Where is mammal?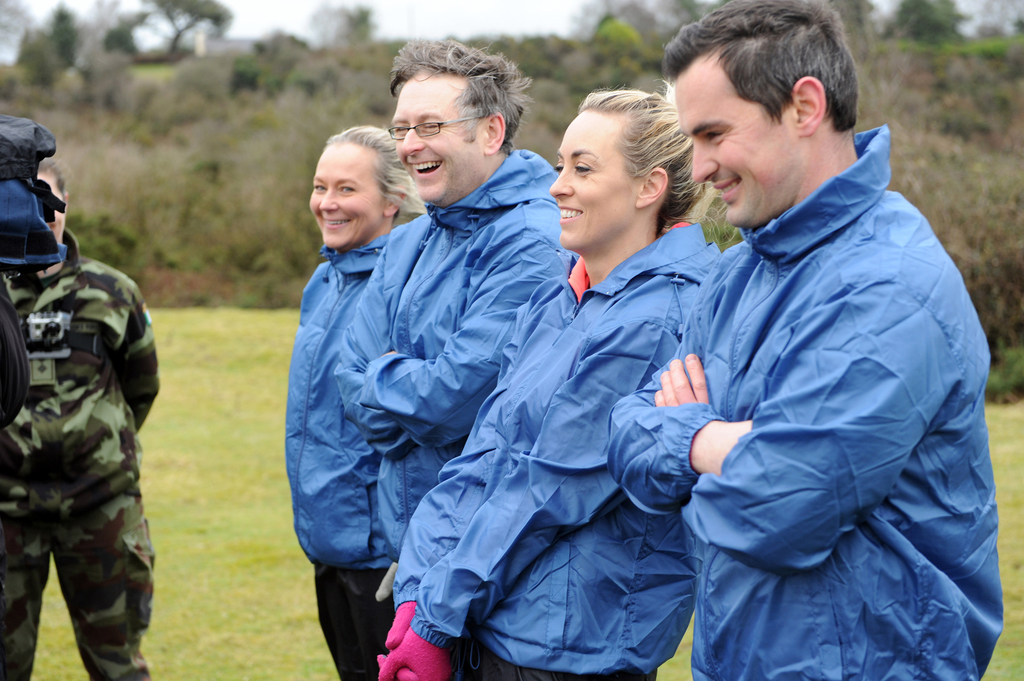
280/123/424/680.
